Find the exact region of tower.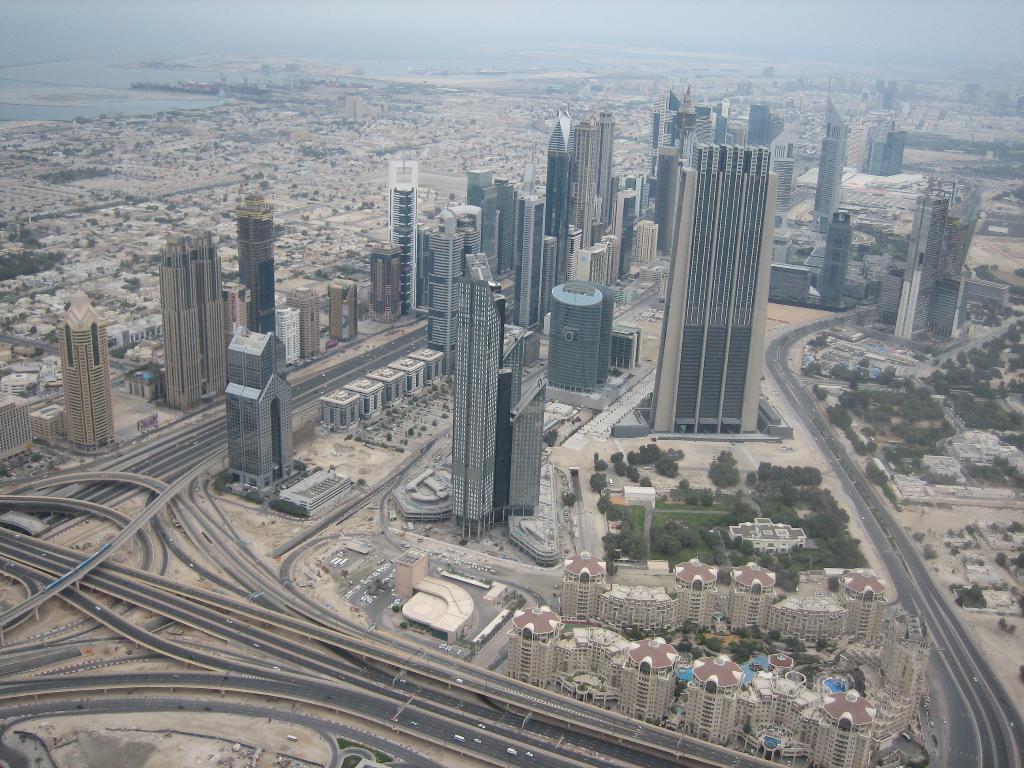
Exact region: box(385, 163, 422, 308).
